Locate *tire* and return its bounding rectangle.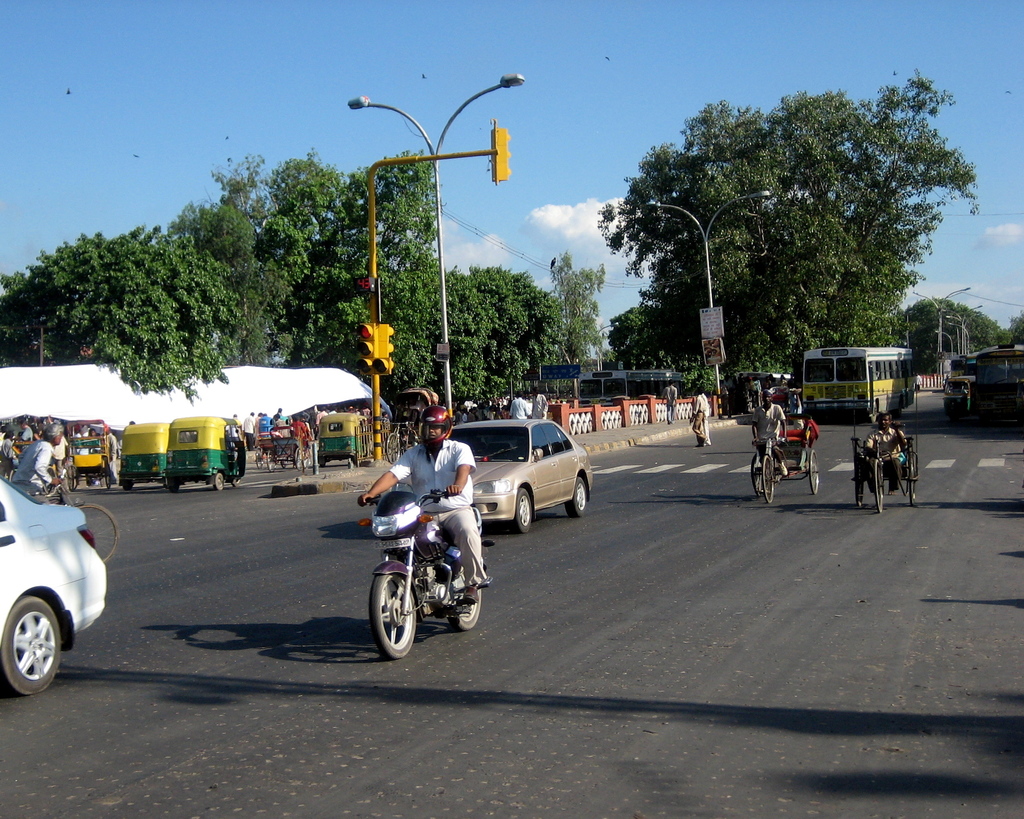
[x1=0, y1=591, x2=62, y2=694].
